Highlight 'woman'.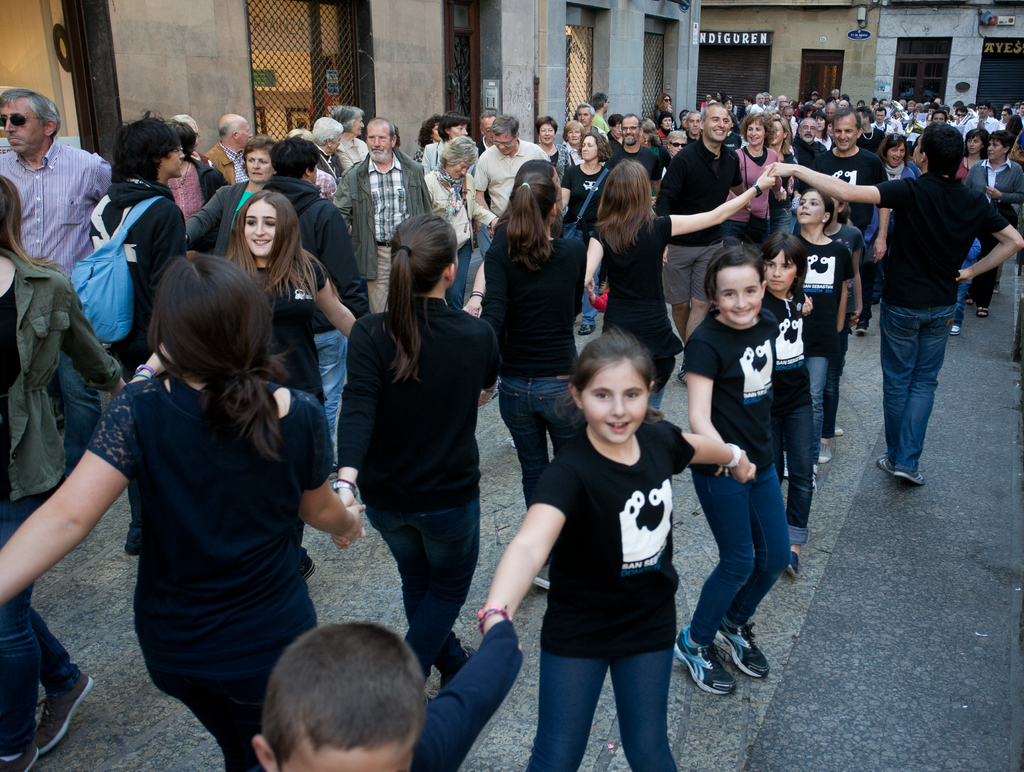
Highlighted region: Rect(314, 118, 344, 186).
